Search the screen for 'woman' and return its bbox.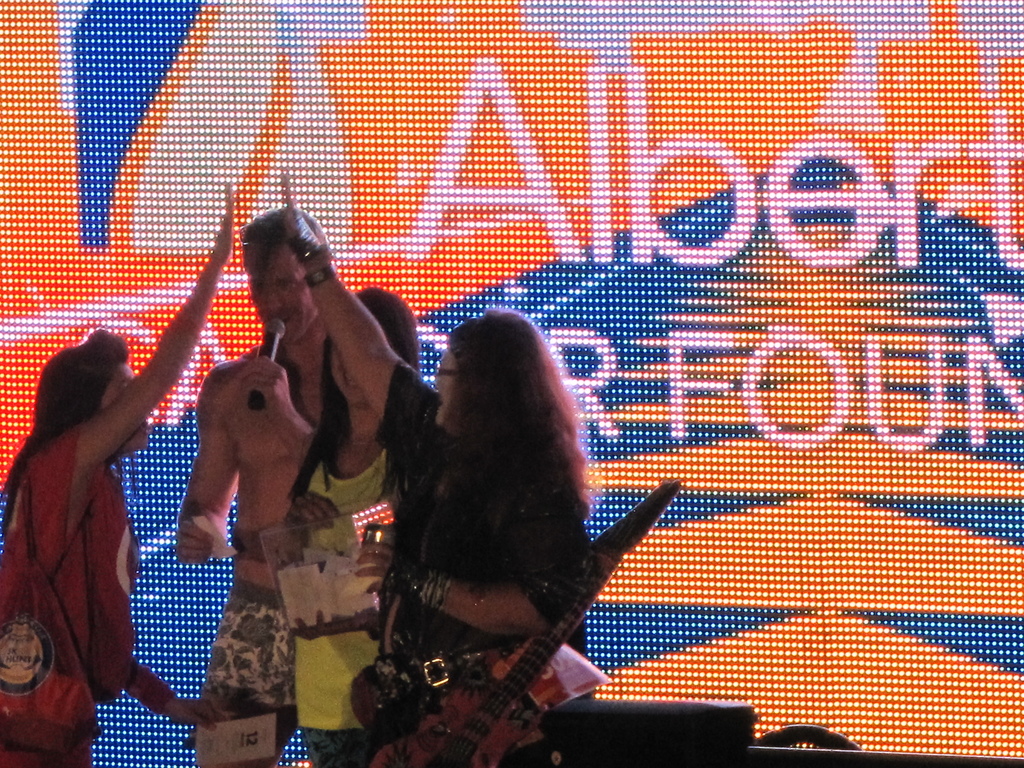
Found: box(0, 175, 238, 767).
